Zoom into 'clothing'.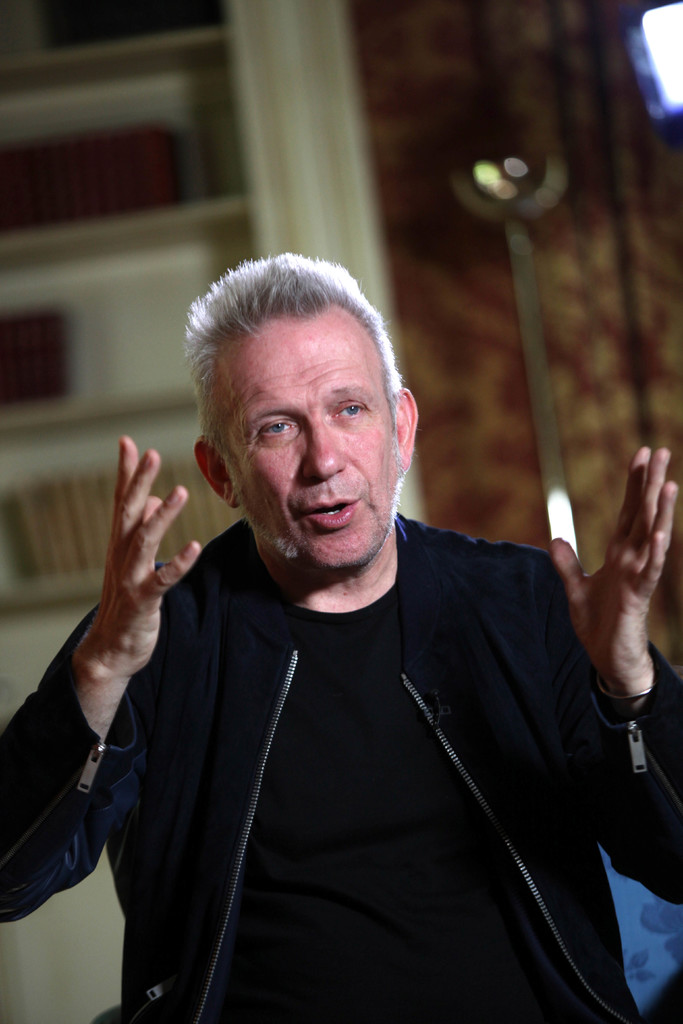
Zoom target: (x1=44, y1=393, x2=662, y2=1011).
